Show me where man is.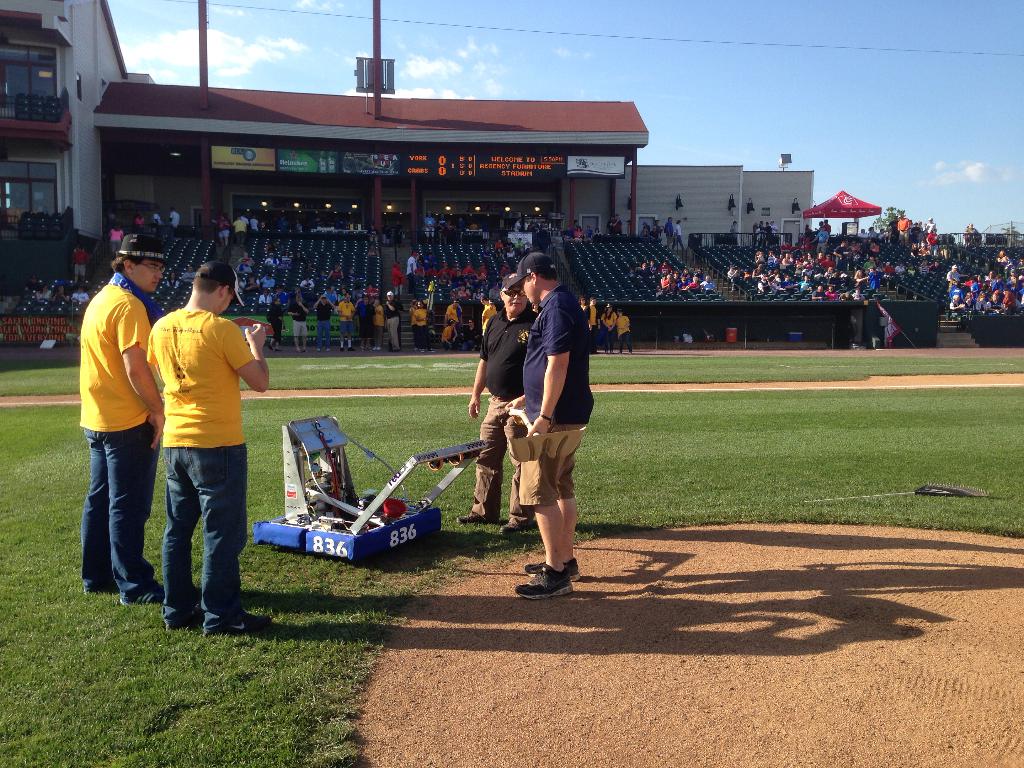
man is at 338, 295, 355, 351.
